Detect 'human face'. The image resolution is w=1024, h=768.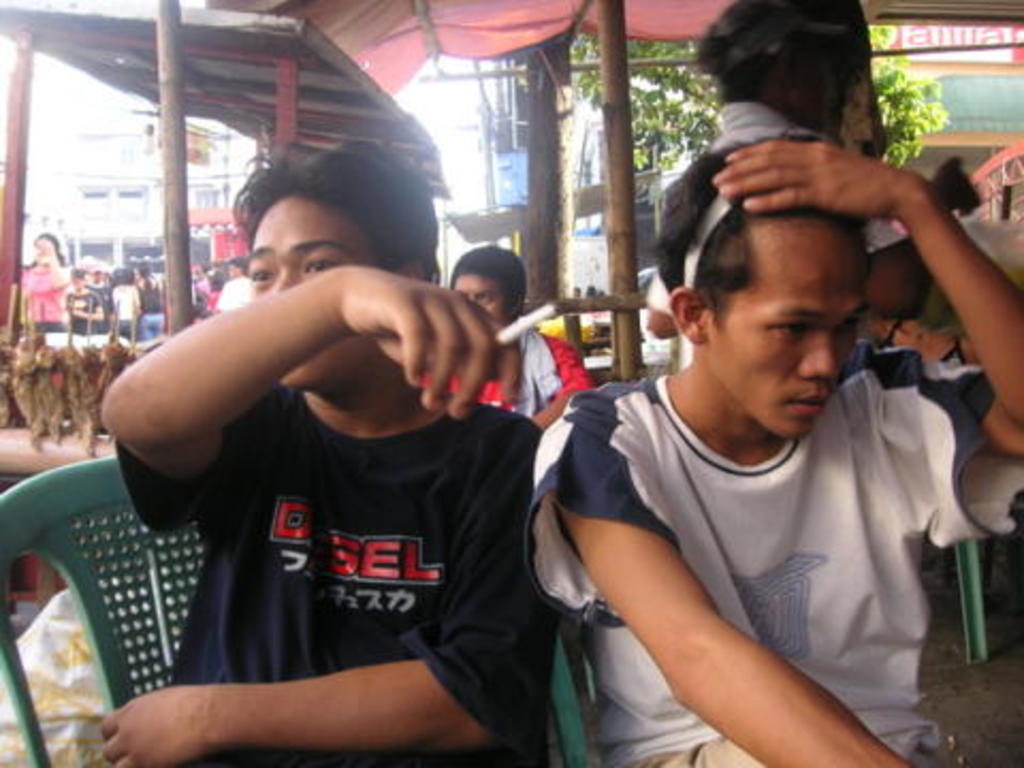
442, 273, 518, 322.
